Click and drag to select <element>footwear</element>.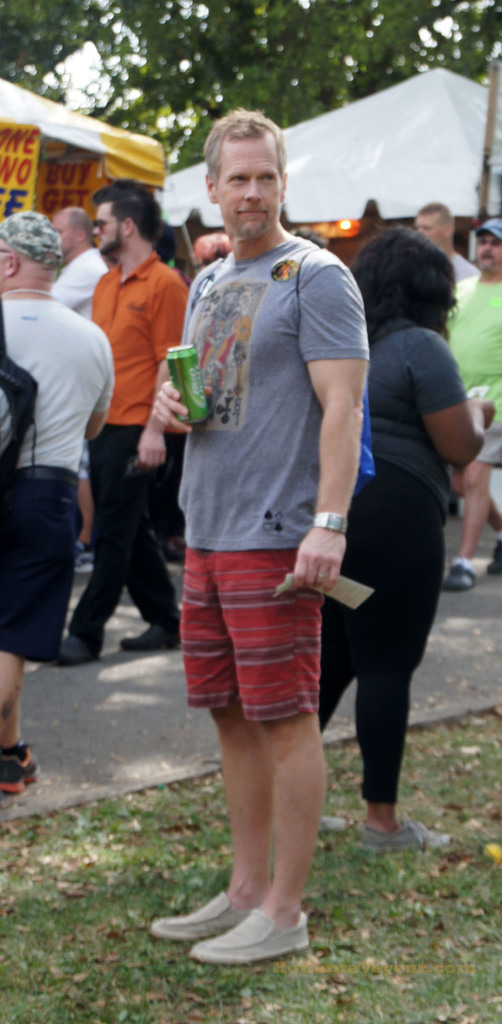
Selection: crop(312, 811, 346, 836).
